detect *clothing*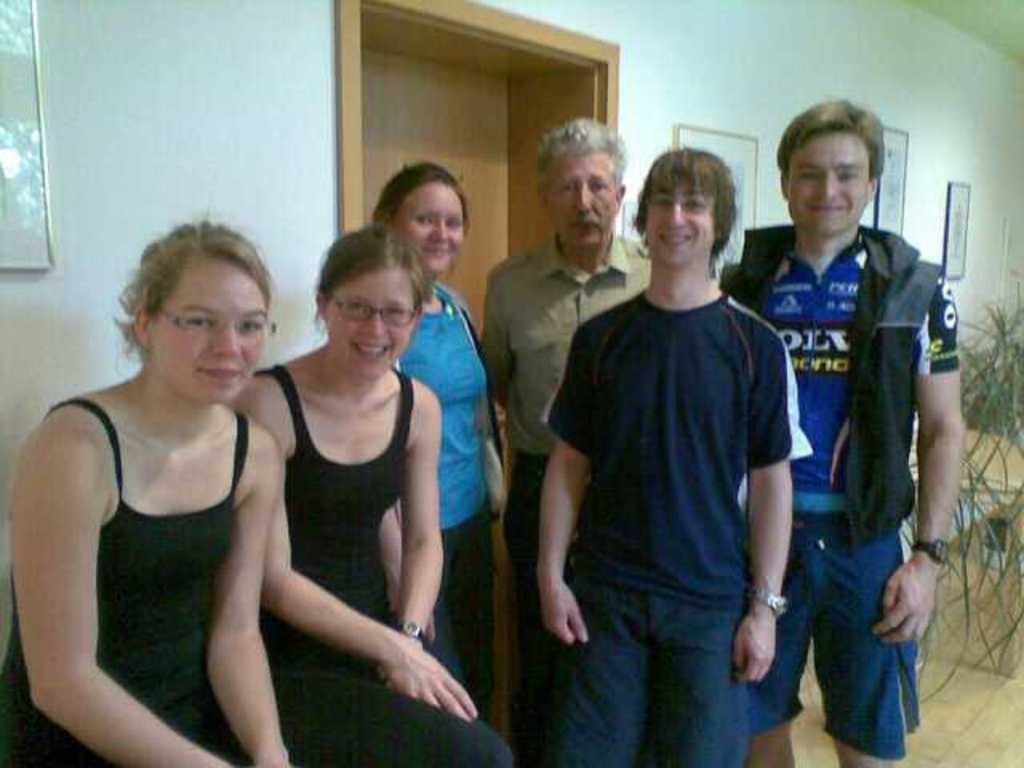
rect(750, 138, 966, 718)
